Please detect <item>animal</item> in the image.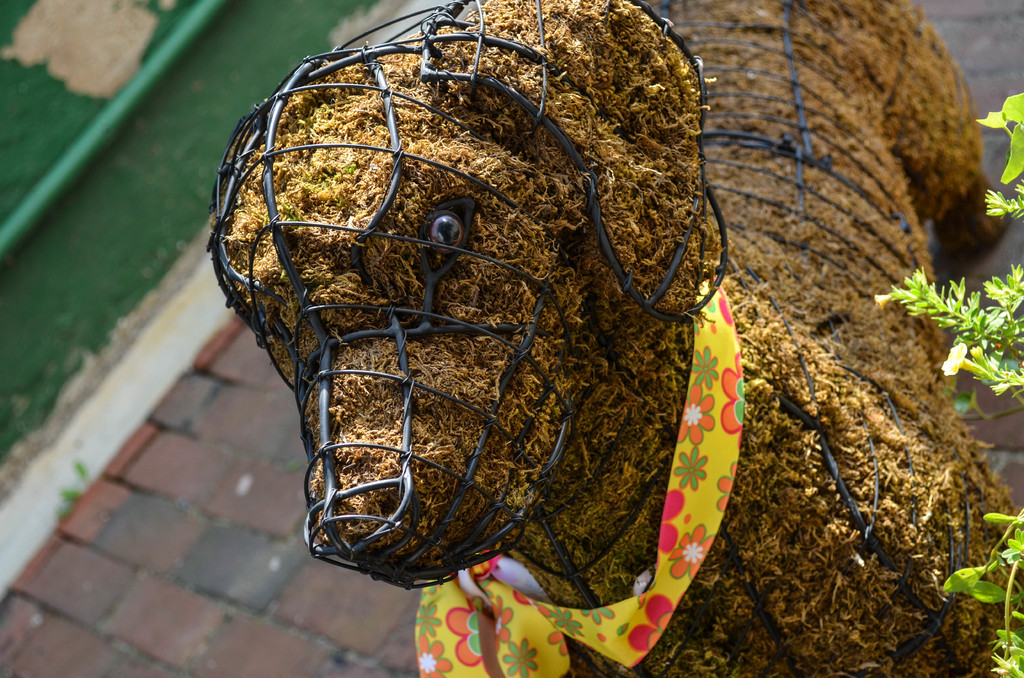
<region>216, 0, 1018, 677</region>.
